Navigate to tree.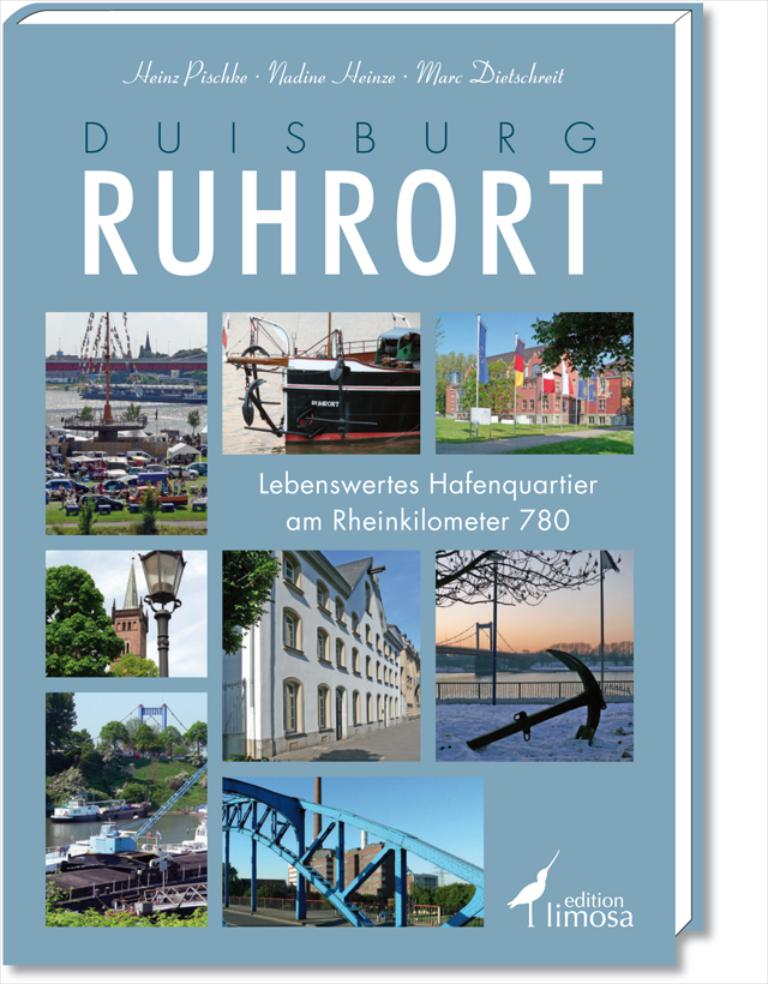
Navigation target: 115/646/161/678.
